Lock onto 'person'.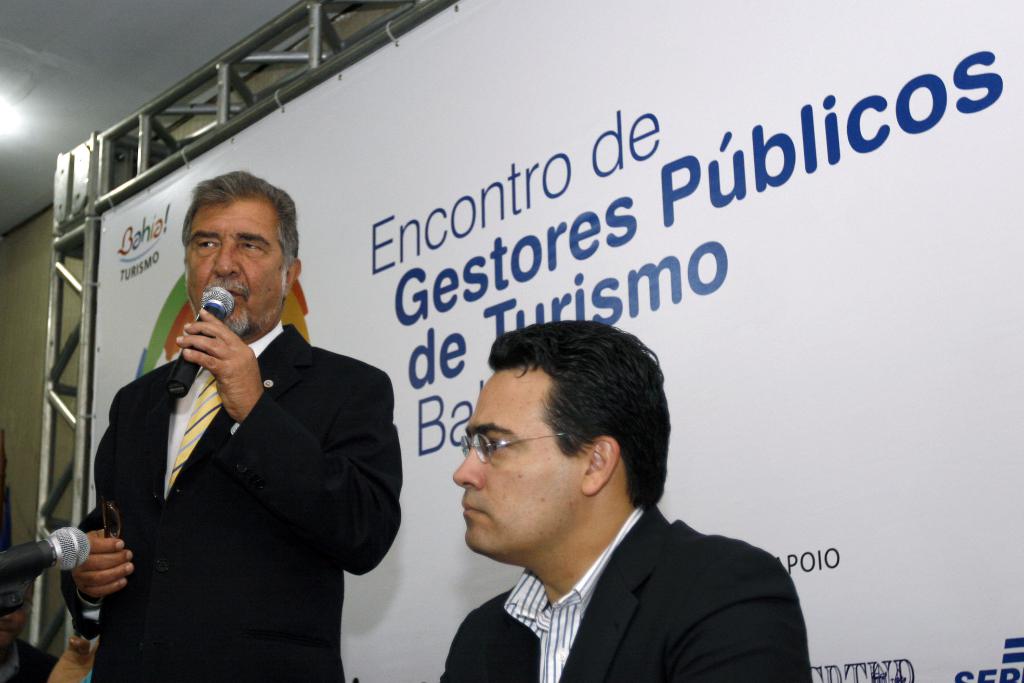
Locked: 63, 164, 408, 682.
